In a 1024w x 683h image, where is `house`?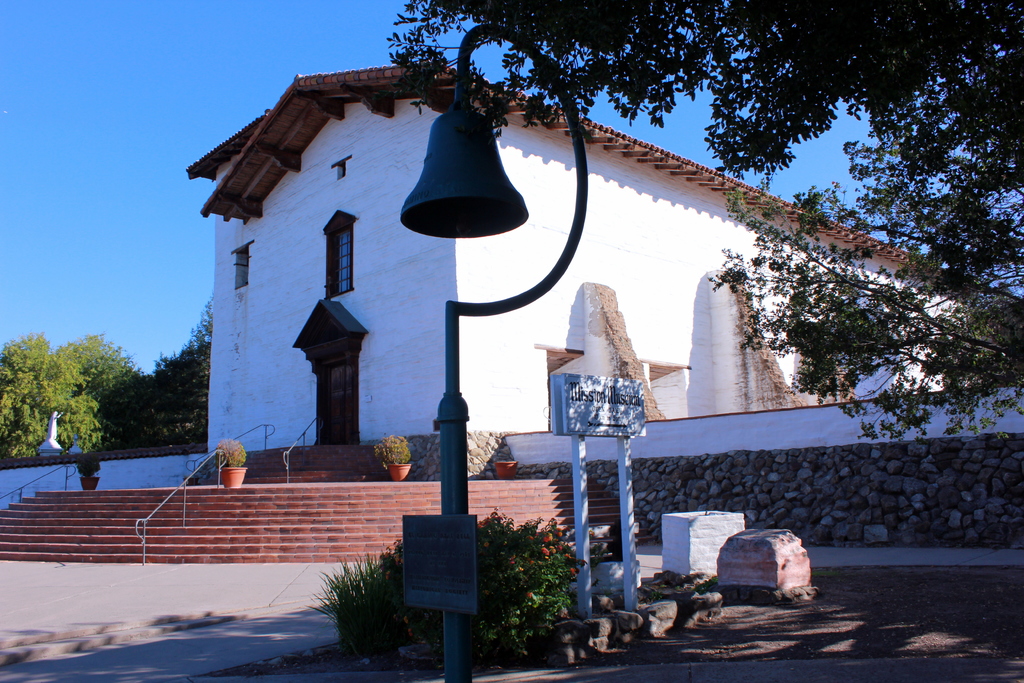
detection(184, 73, 1023, 479).
